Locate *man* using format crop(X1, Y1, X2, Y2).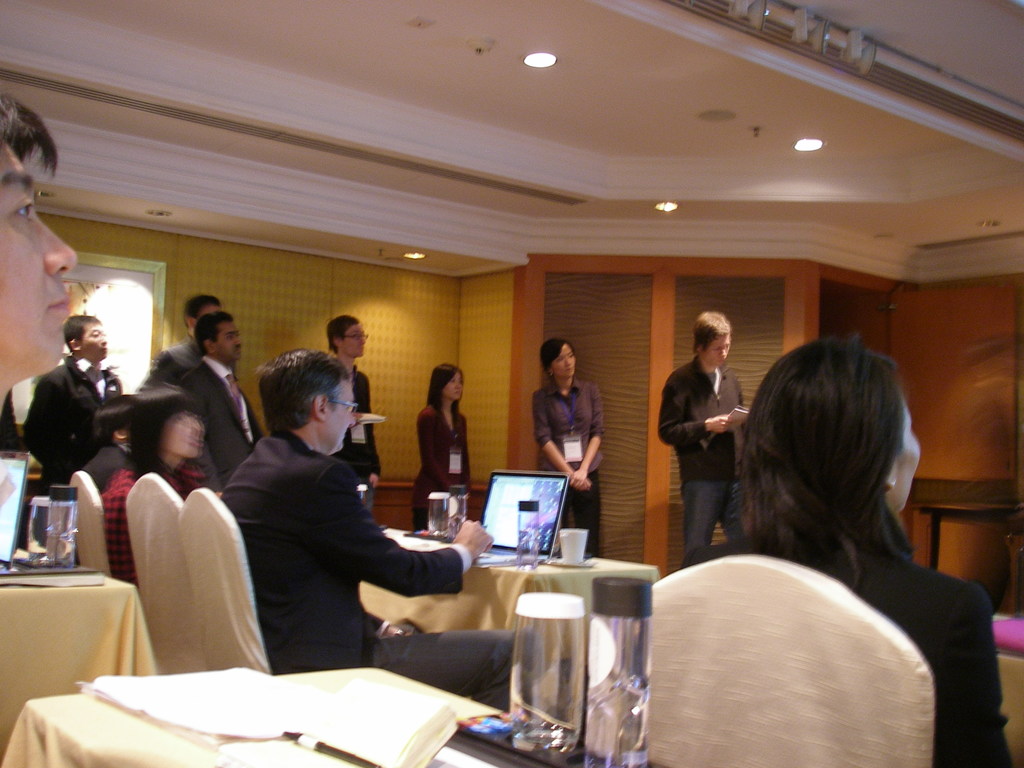
crop(655, 306, 748, 563).
